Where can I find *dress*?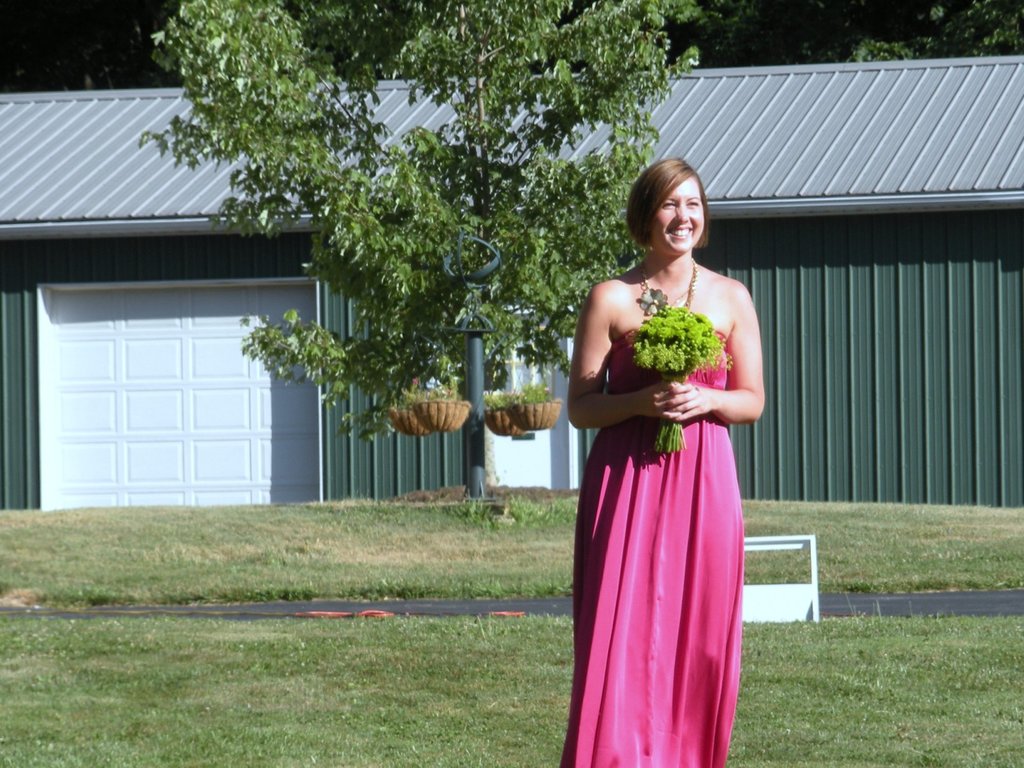
You can find it at select_region(555, 320, 744, 767).
